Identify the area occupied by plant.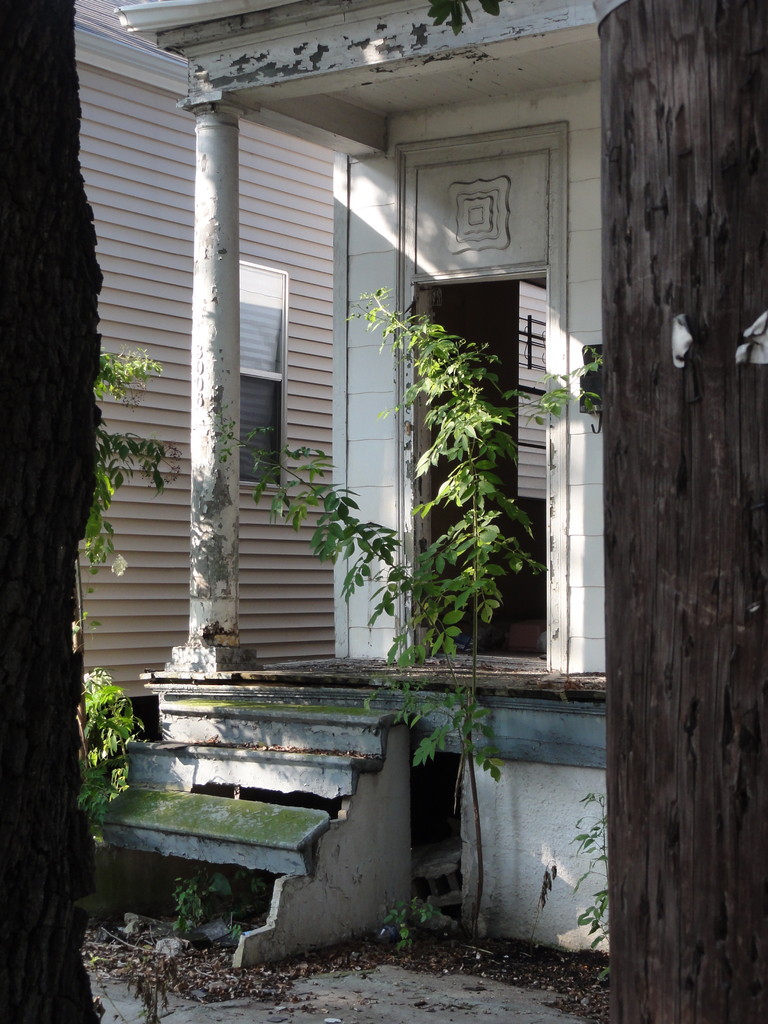
Area: [left=369, top=886, right=443, bottom=949].
